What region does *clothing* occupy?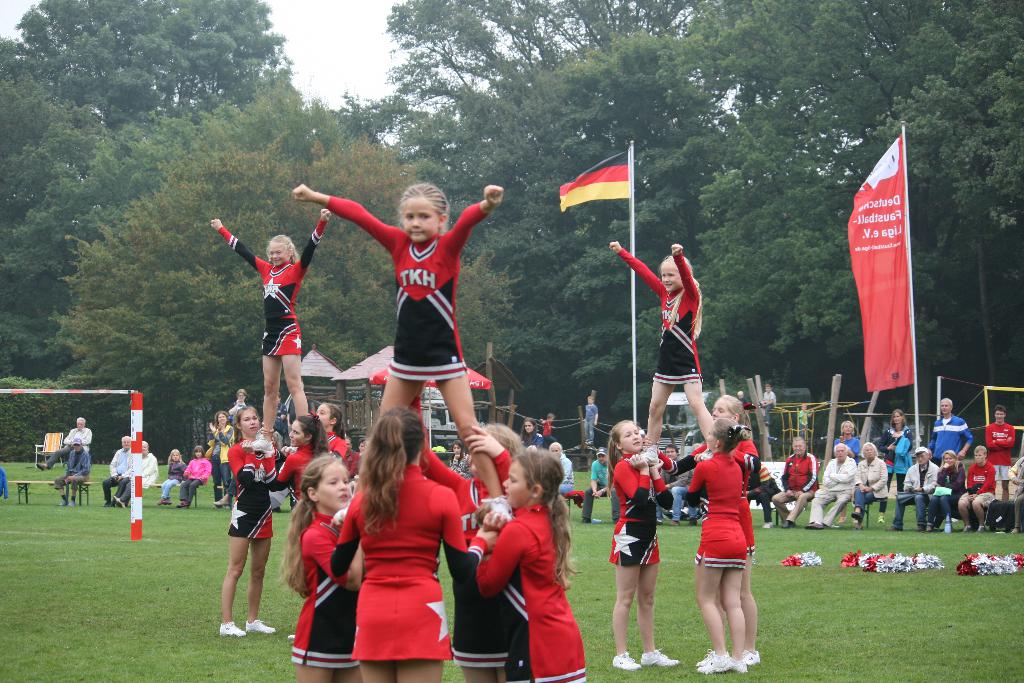
94:454:131:495.
